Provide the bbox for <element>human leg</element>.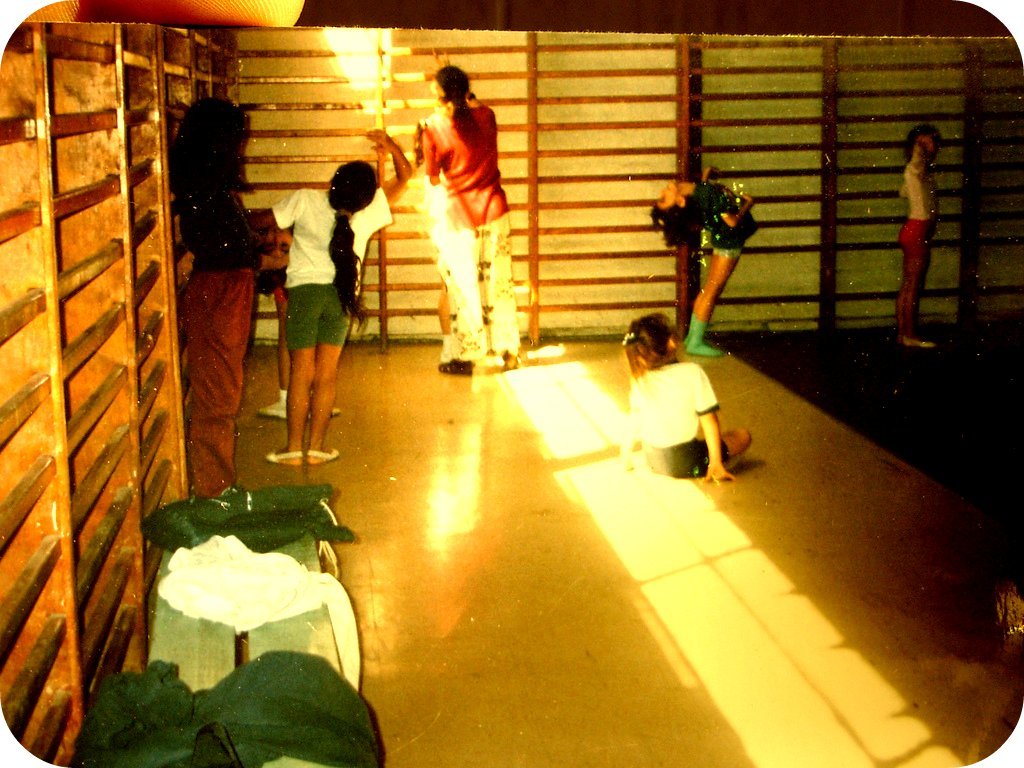
(433, 240, 469, 377).
